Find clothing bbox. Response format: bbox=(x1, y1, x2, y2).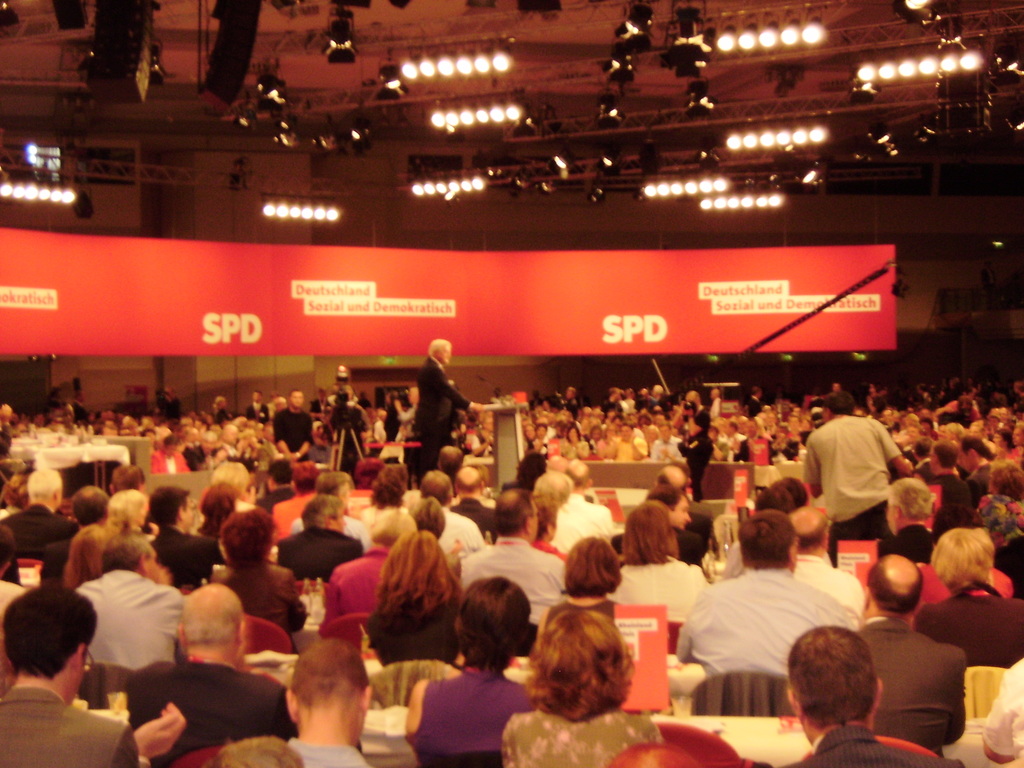
bbox=(275, 524, 364, 580).
